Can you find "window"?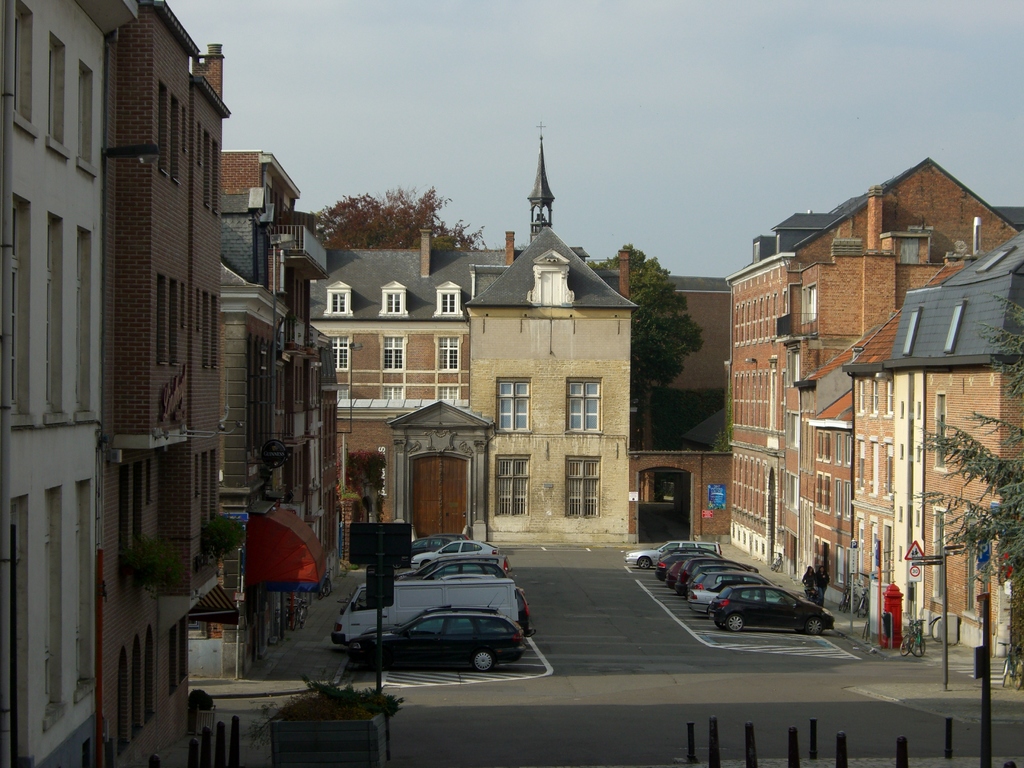
Yes, bounding box: box(816, 428, 833, 465).
